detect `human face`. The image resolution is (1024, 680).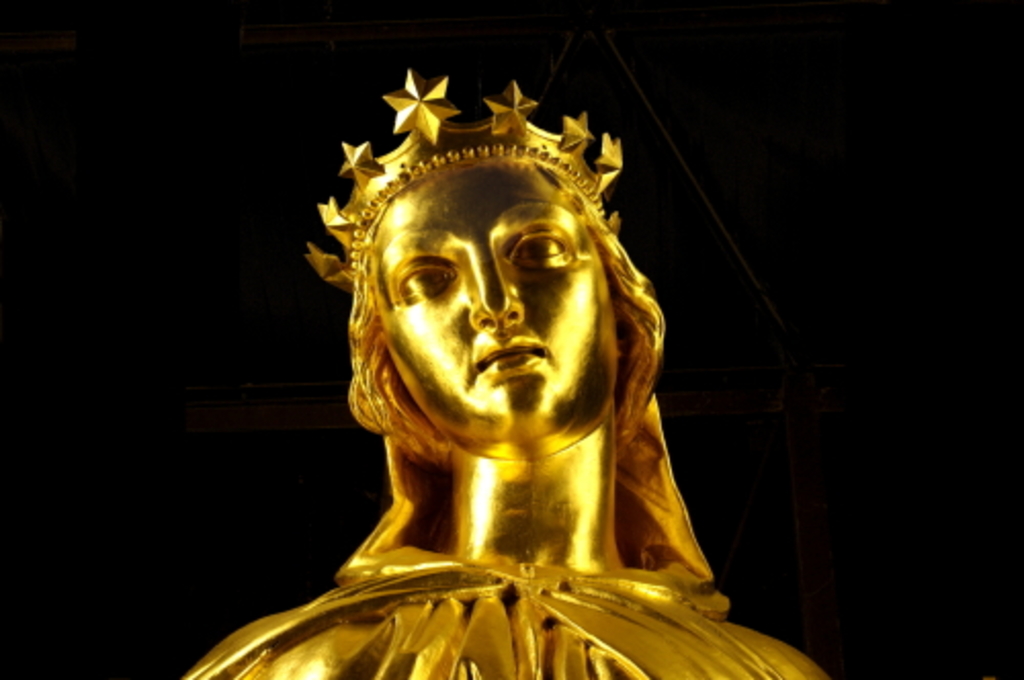
rect(377, 158, 614, 432).
